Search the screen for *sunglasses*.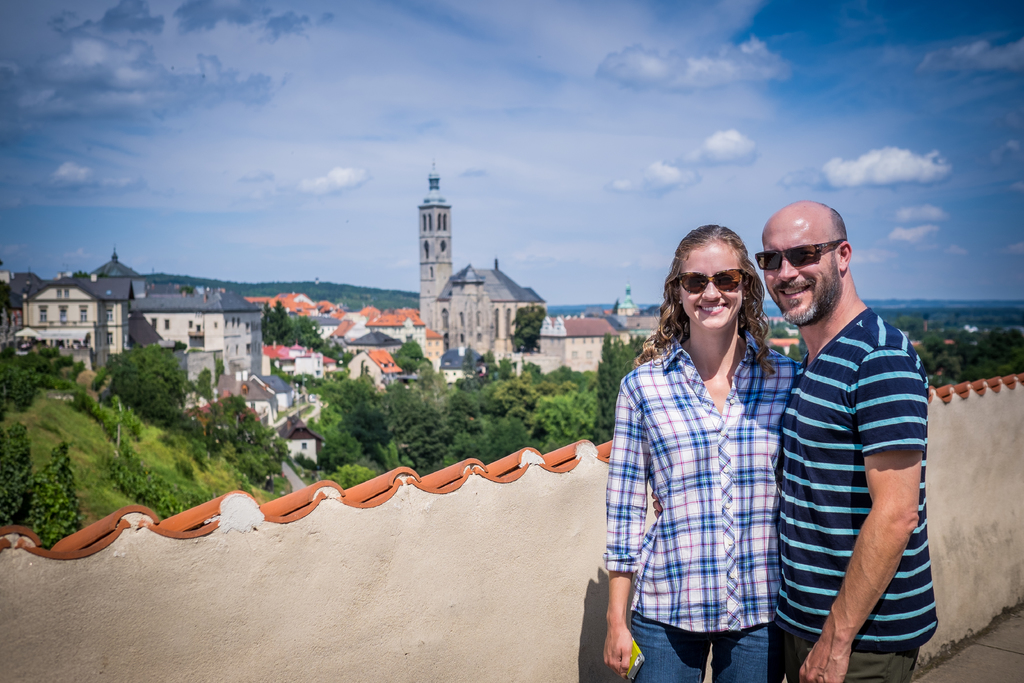
Found at bbox=[754, 240, 845, 271].
